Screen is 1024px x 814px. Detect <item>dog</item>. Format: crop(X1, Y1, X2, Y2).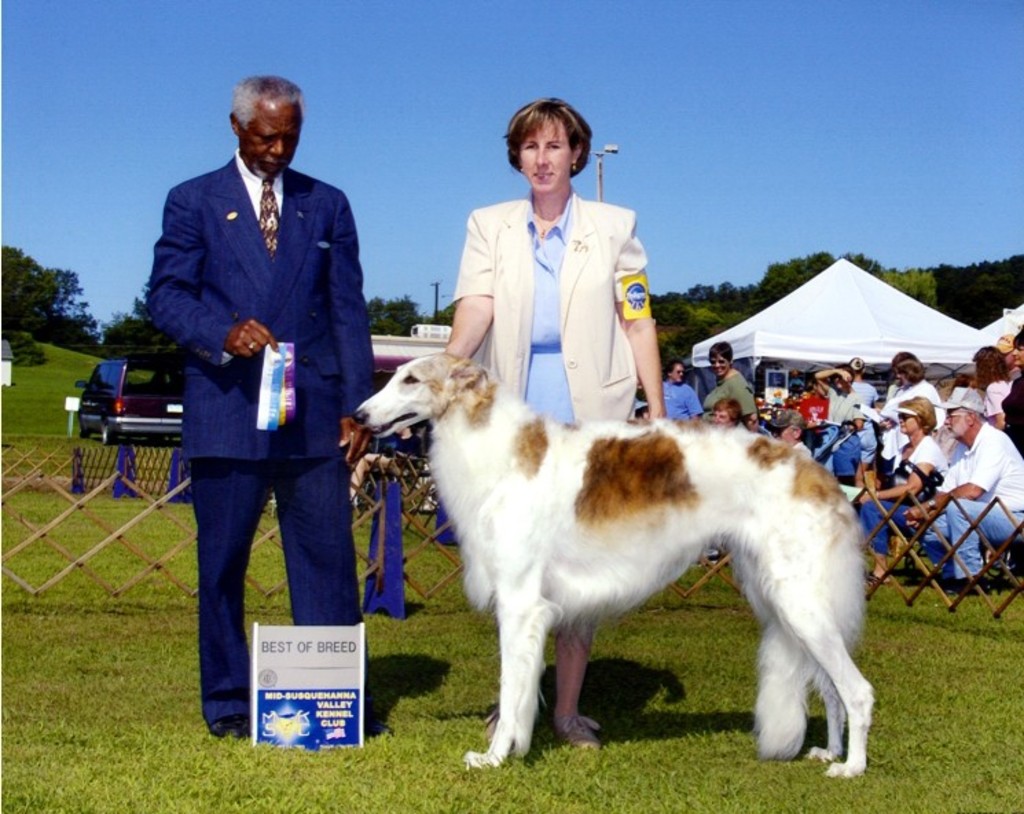
crop(349, 352, 884, 780).
